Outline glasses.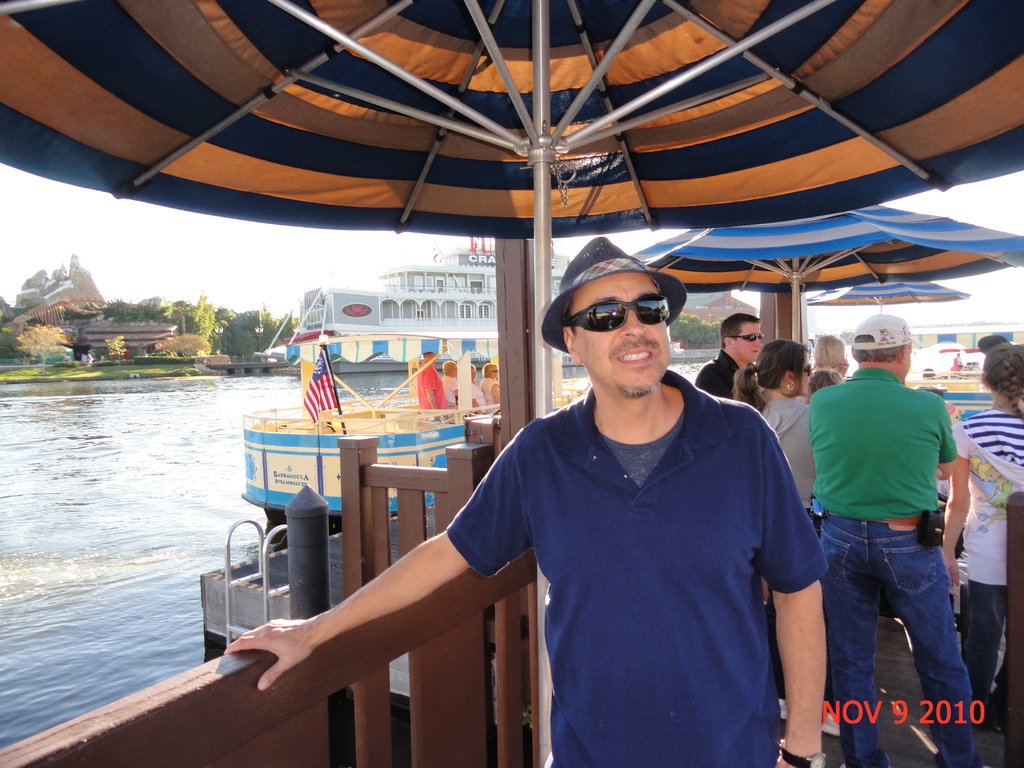
Outline: [558, 298, 672, 331].
